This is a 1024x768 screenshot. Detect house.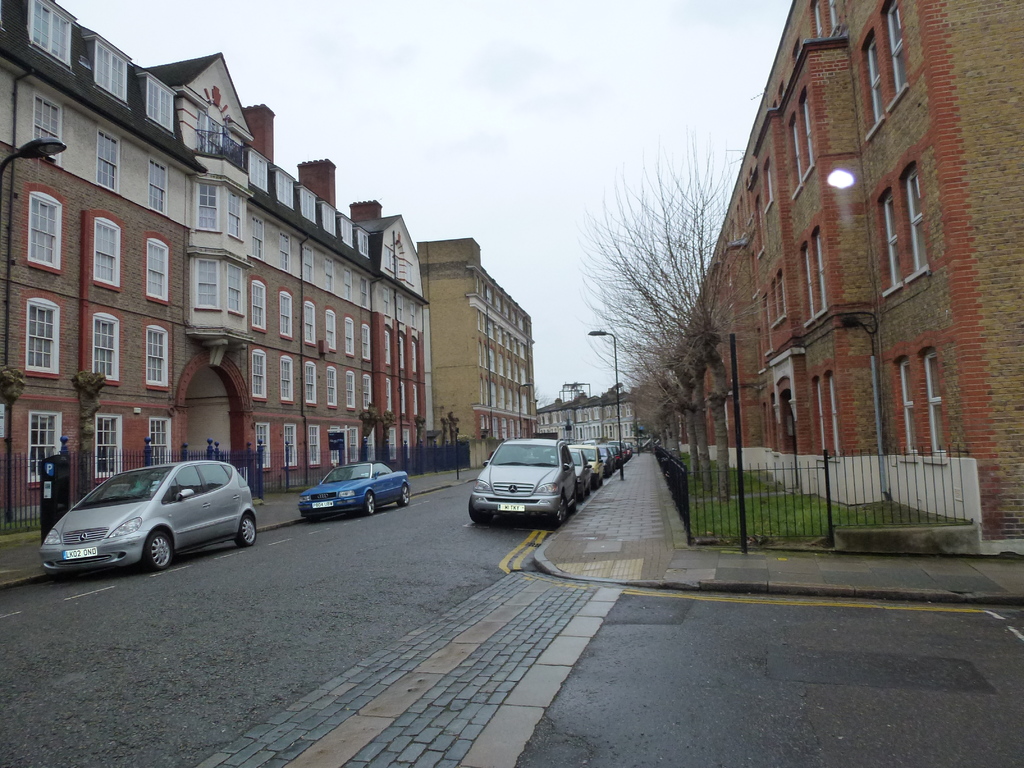
BBox(138, 51, 253, 467).
